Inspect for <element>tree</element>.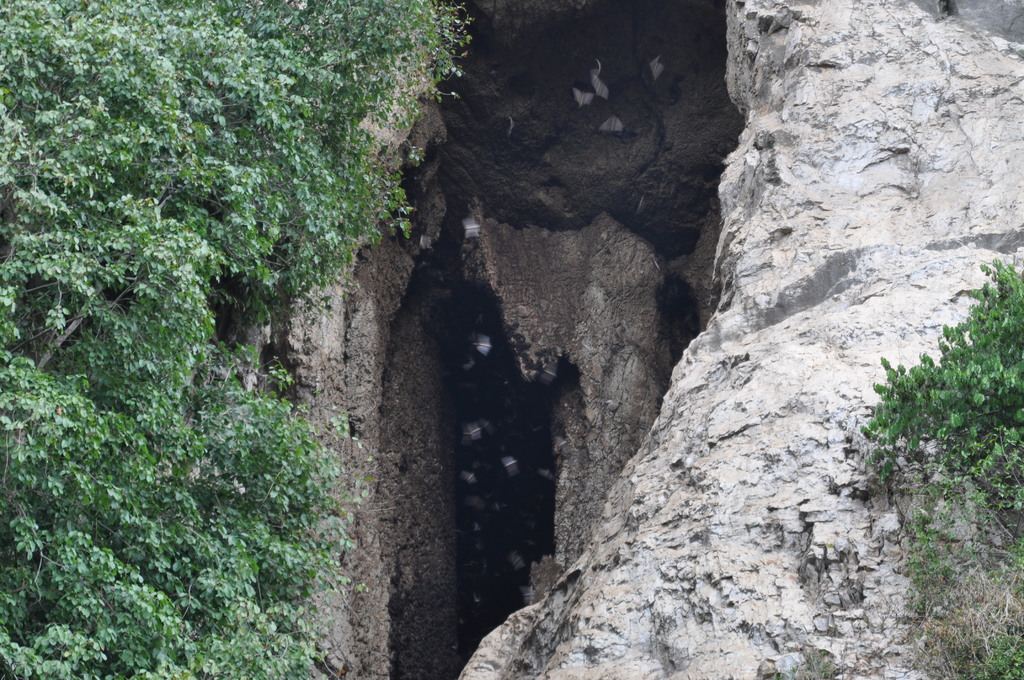
Inspection: x1=0 y1=0 x2=632 y2=621.
